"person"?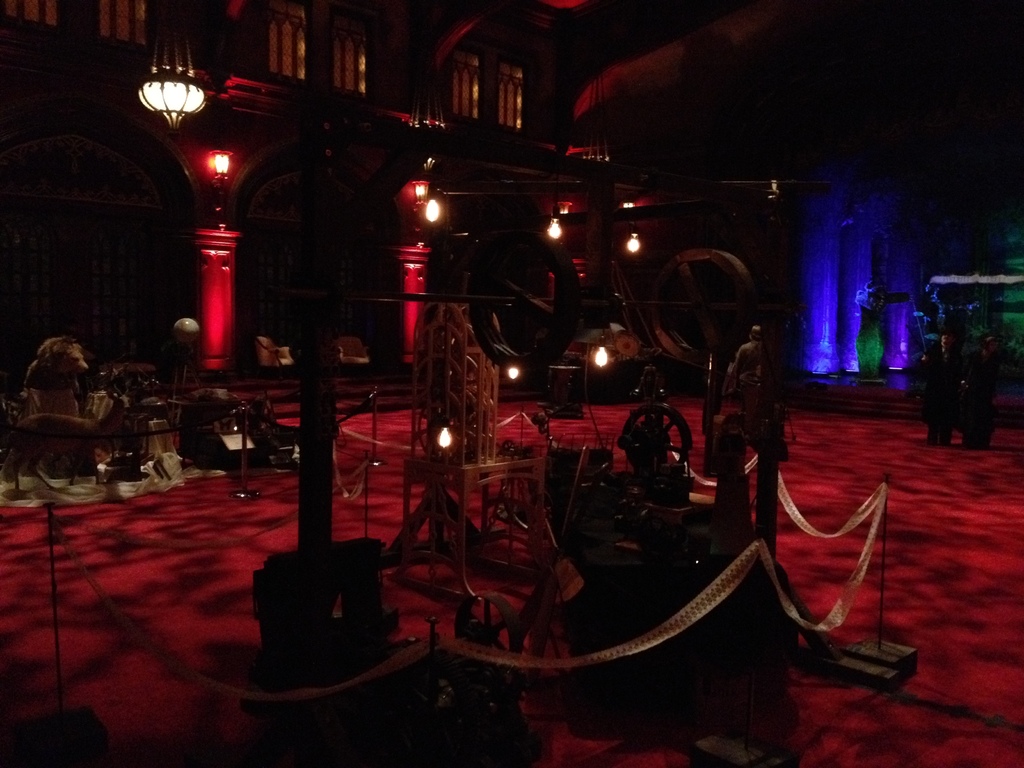
locate(968, 337, 1013, 448)
